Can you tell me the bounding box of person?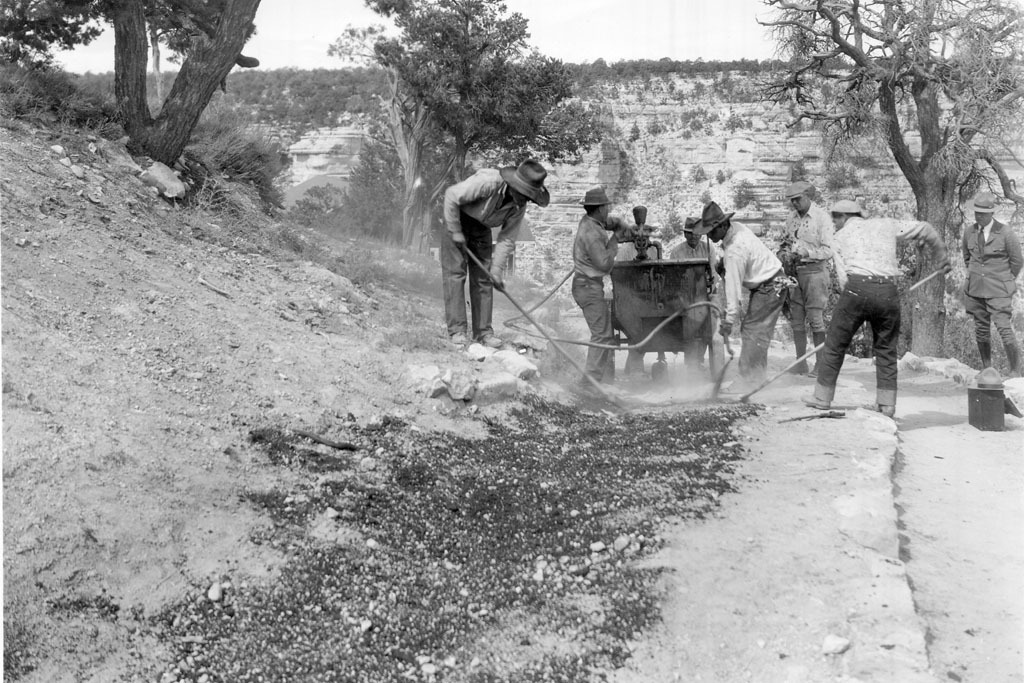
447/132/546/368.
